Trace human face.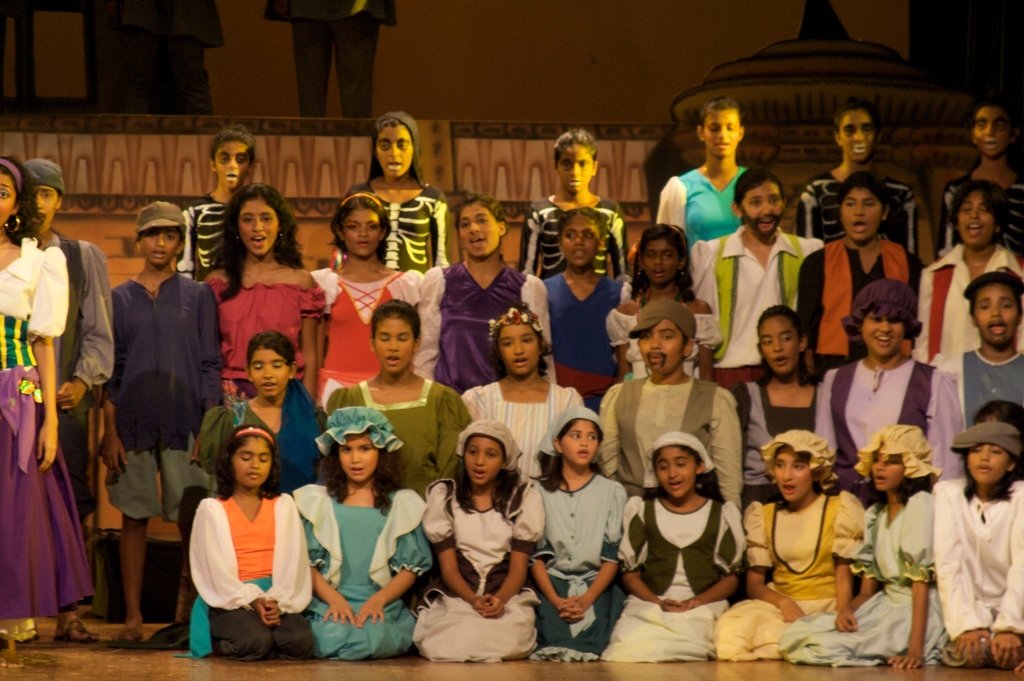
Traced to BBox(863, 308, 903, 355).
